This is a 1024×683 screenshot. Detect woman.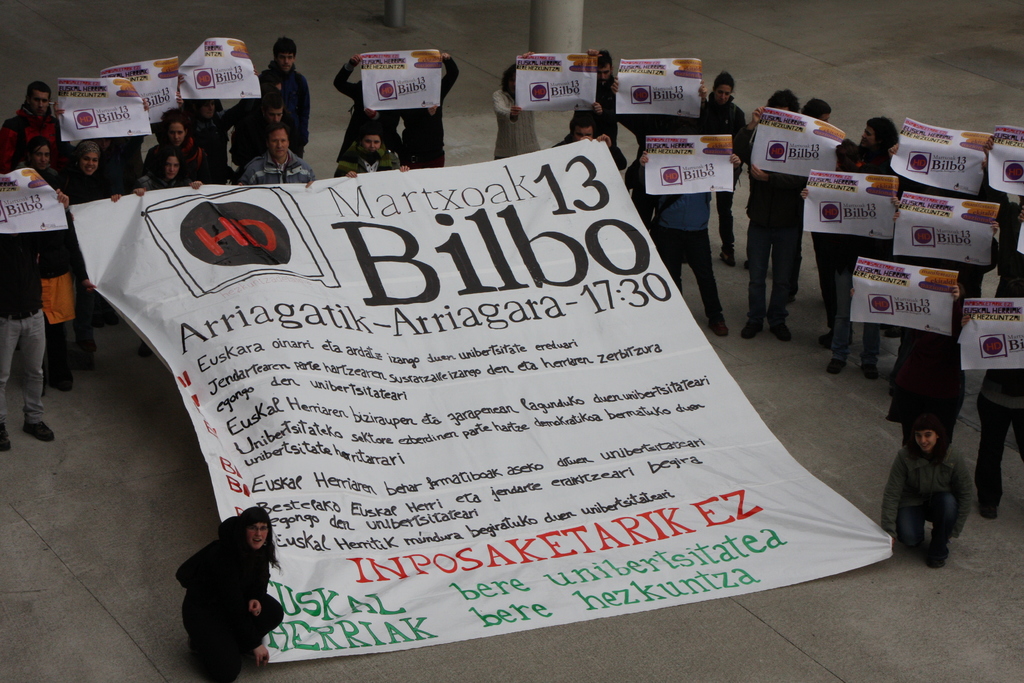
region(164, 501, 296, 681).
